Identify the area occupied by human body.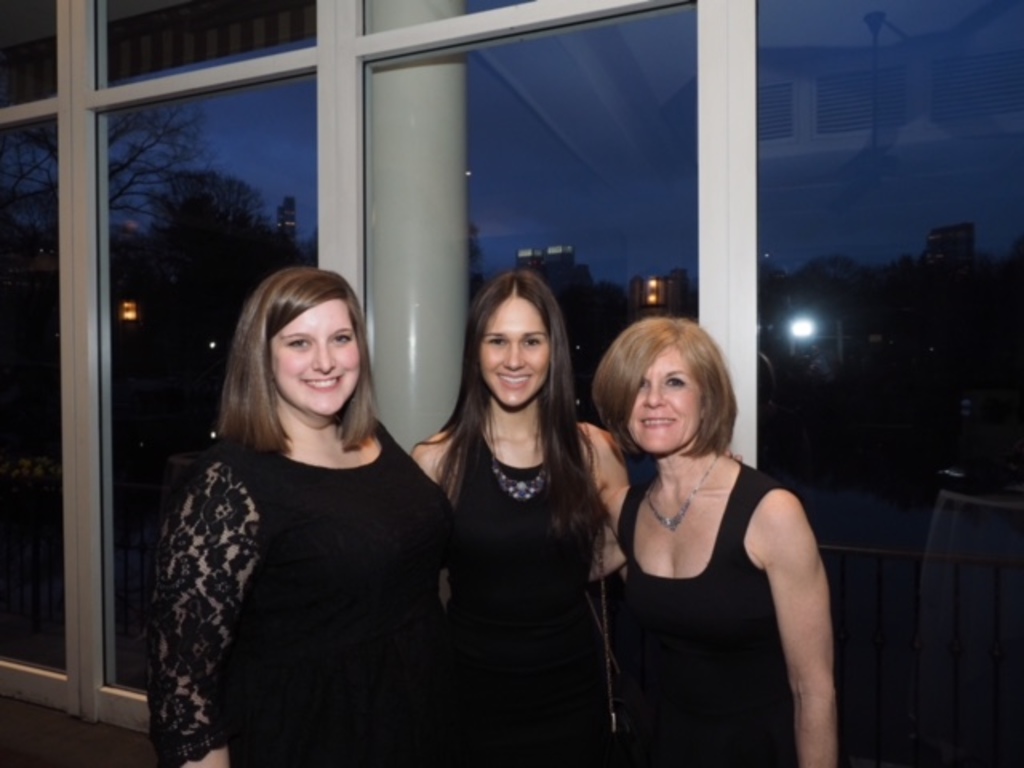
Area: pyautogui.locateOnScreen(590, 331, 842, 757).
